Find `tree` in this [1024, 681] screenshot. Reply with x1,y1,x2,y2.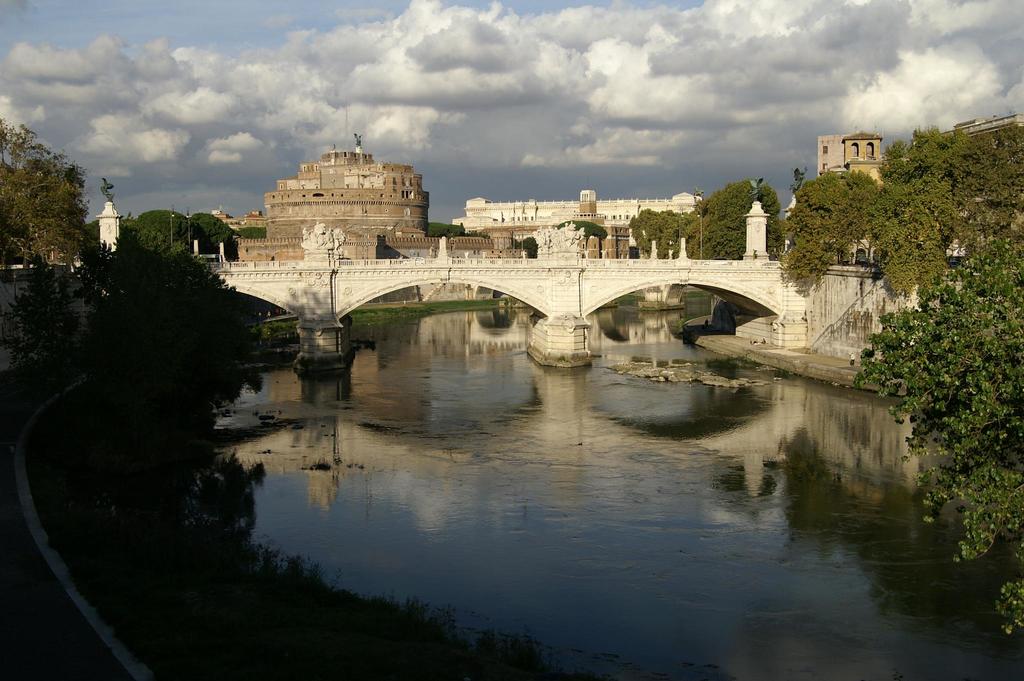
635,211,680,259.
